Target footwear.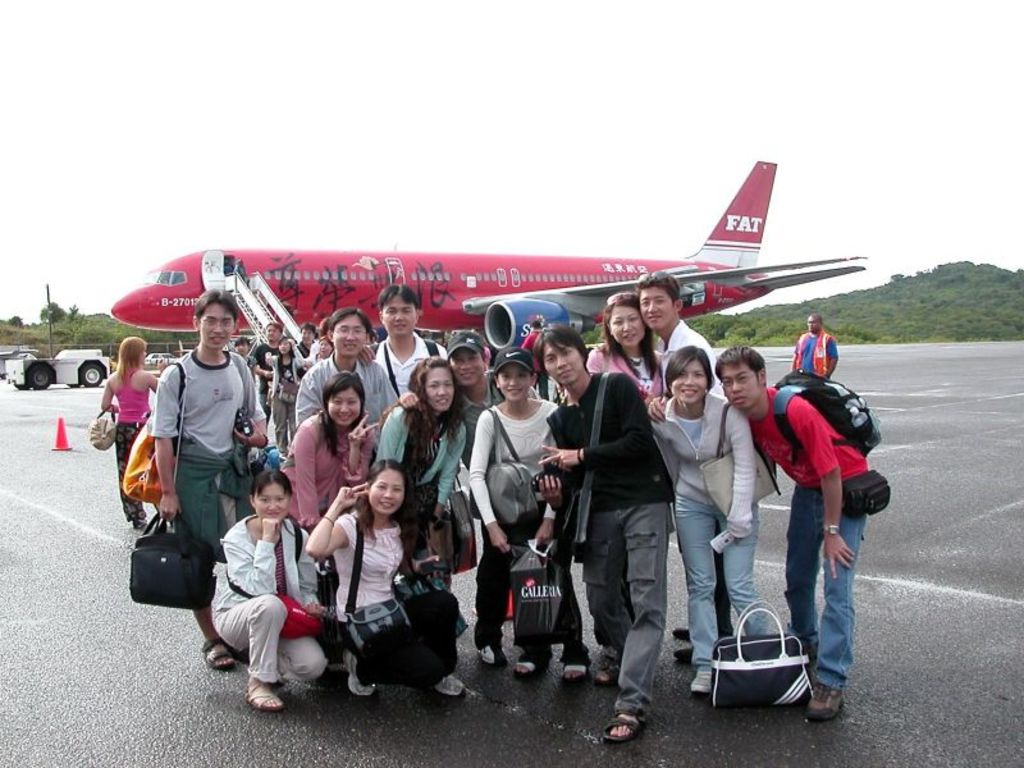
Target region: 472, 628, 512, 664.
